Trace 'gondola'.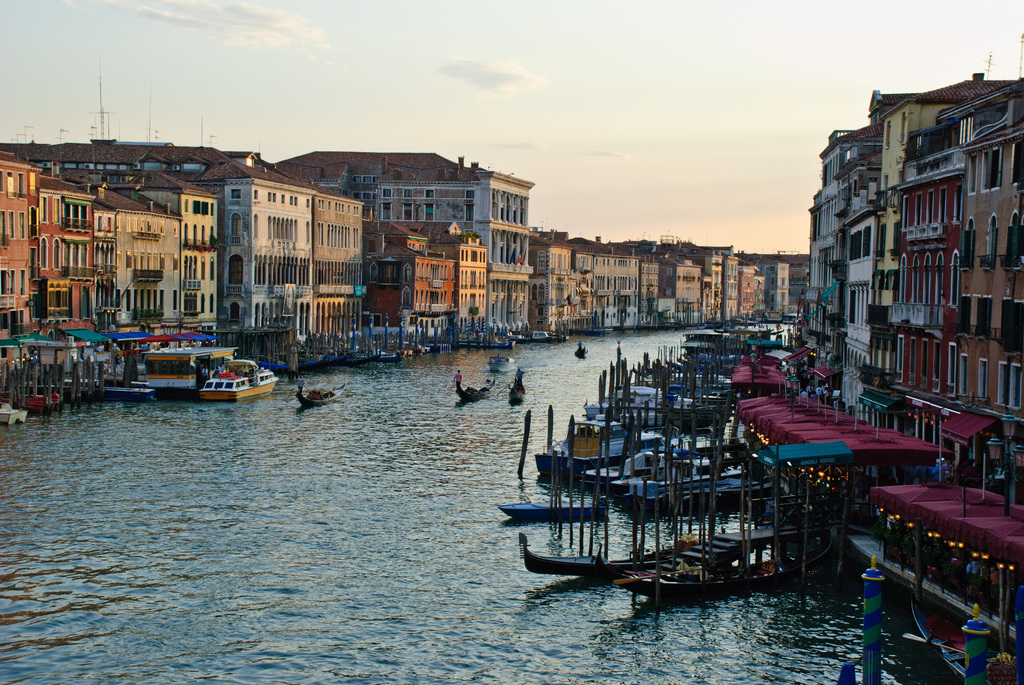
Traced to (291,377,349,416).
